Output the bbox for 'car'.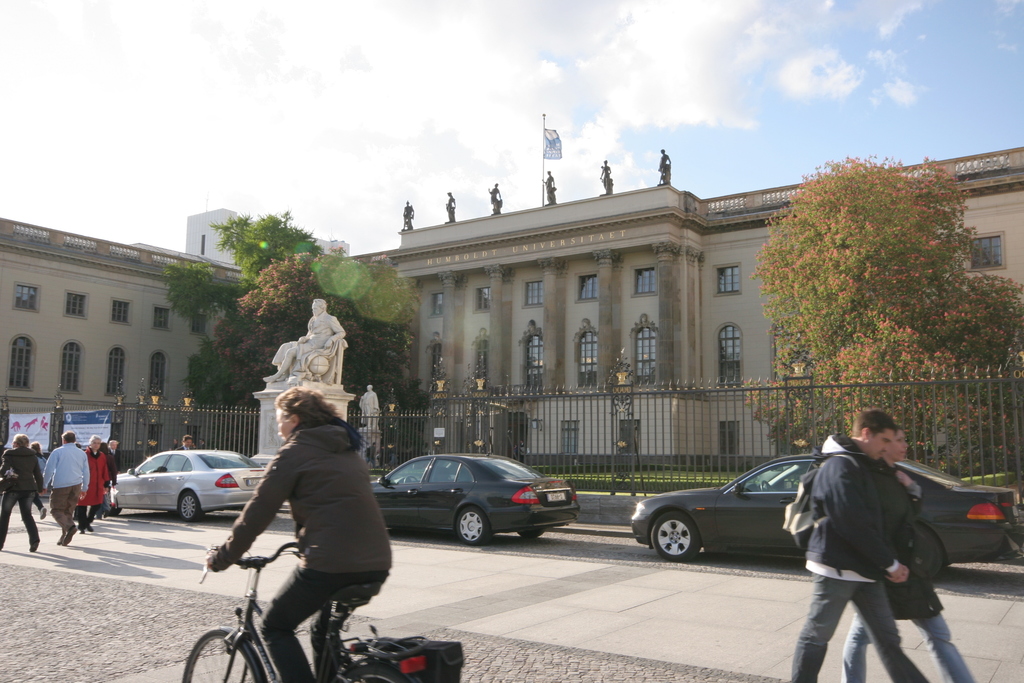
box=[114, 446, 270, 520].
